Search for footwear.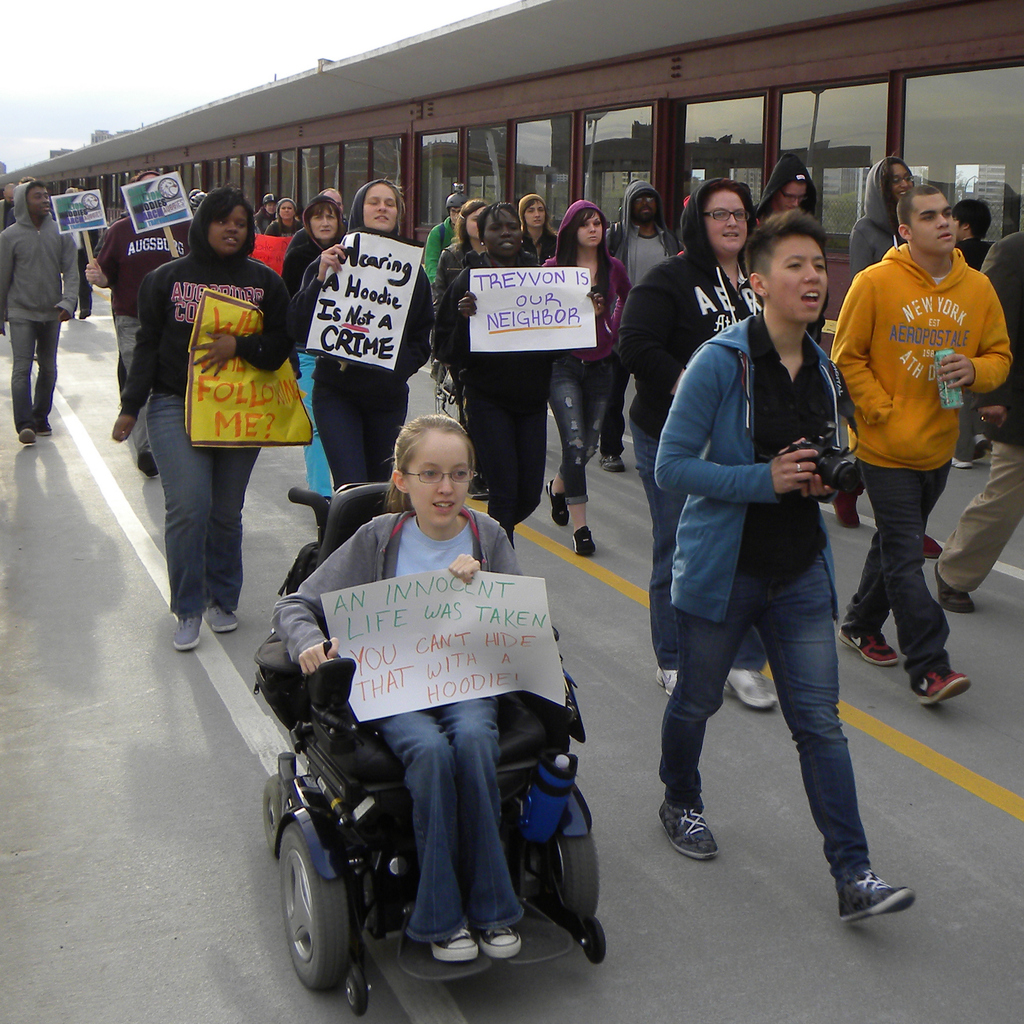
Found at [x1=912, y1=660, x2=973, y2=708].
